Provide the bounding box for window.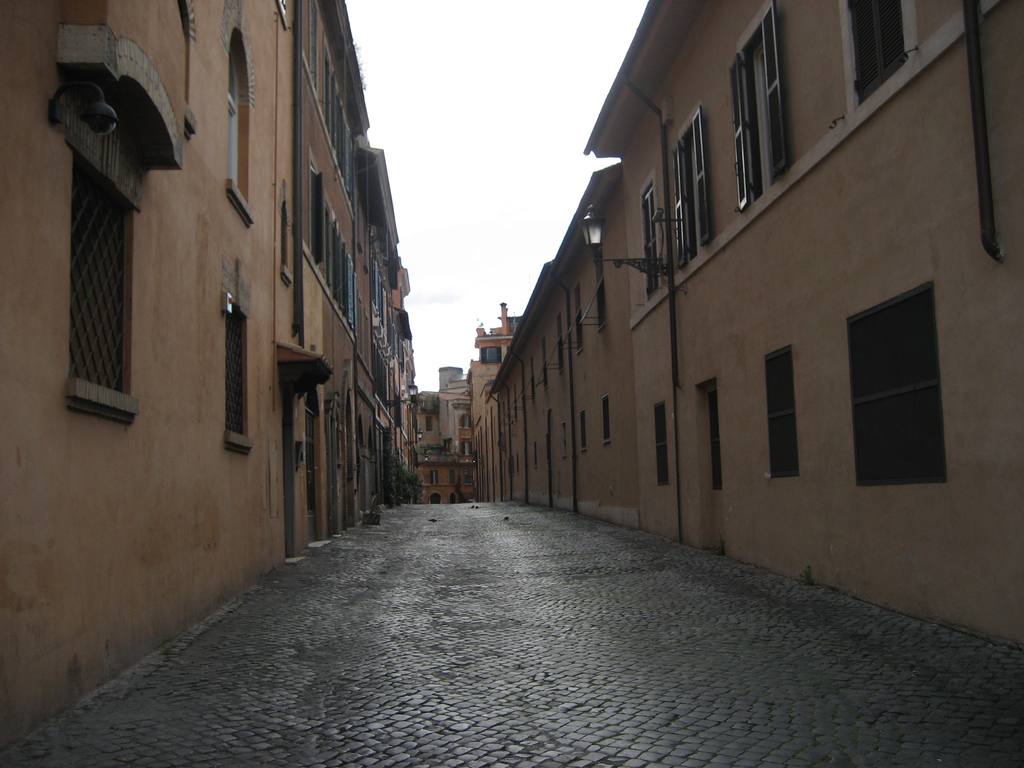
634:170:669:305.
